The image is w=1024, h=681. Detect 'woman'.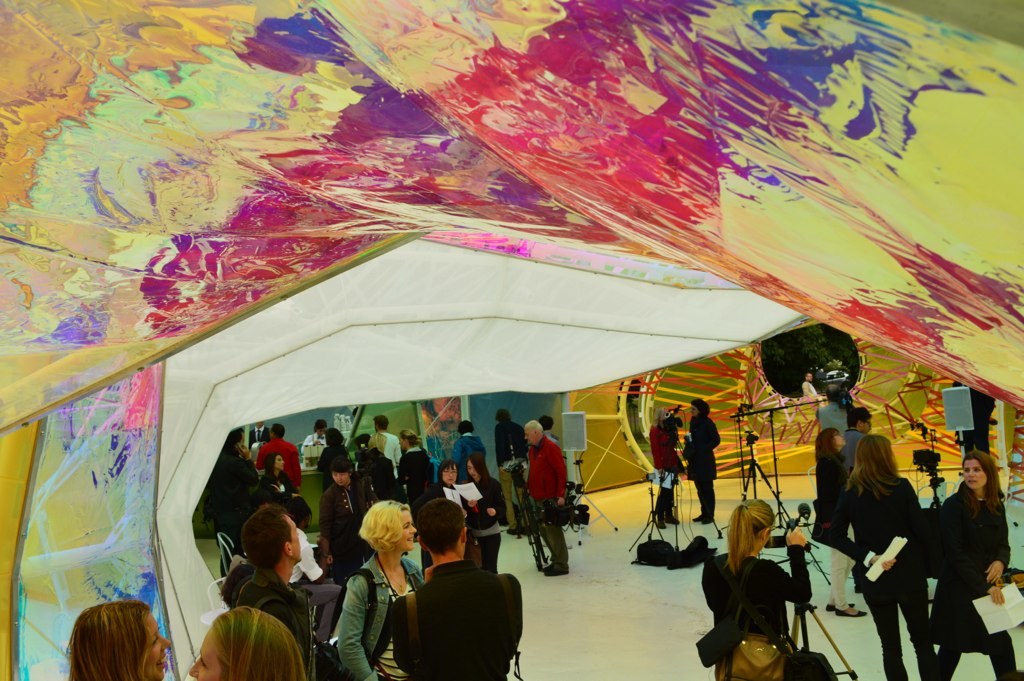
Detection: locate(928, 449, 1018, 680).
